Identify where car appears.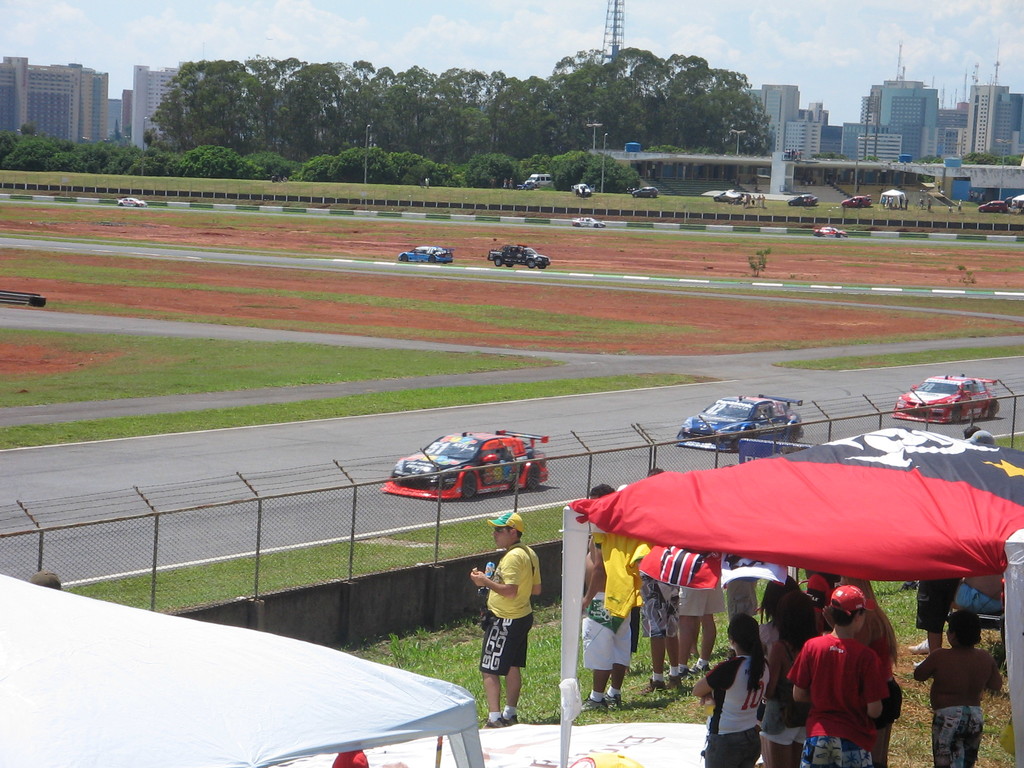
Appears at (x1=980, y1=198, x2=1006, y2=213).
